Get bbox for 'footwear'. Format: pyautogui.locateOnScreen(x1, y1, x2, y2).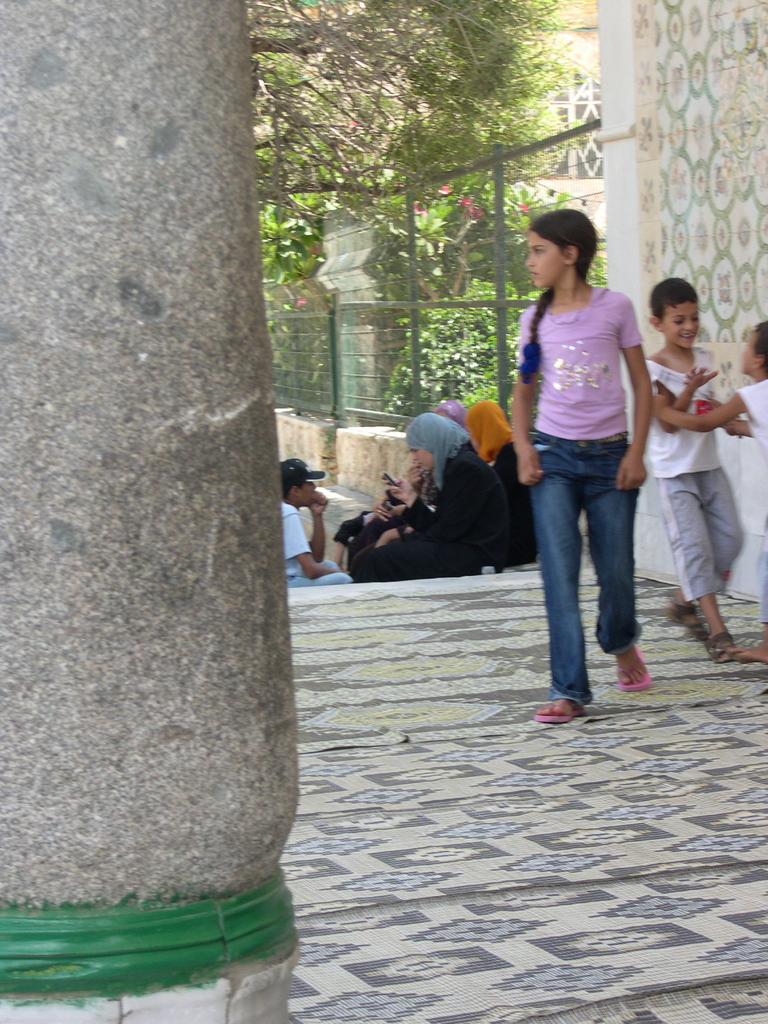
pyautogui.locateOnScreen(707, 632, 737, 665).
